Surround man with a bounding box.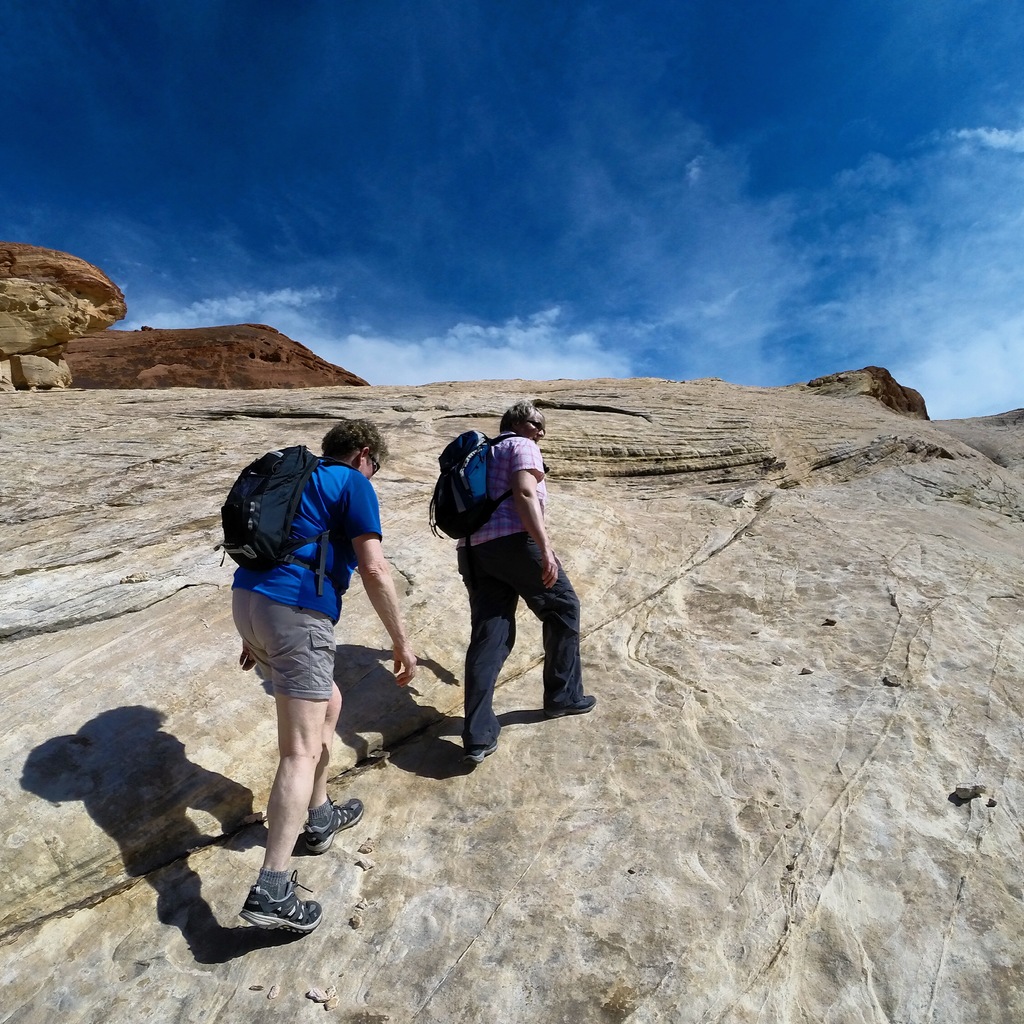
(left=209, top=376, right=421, bottom=957).
